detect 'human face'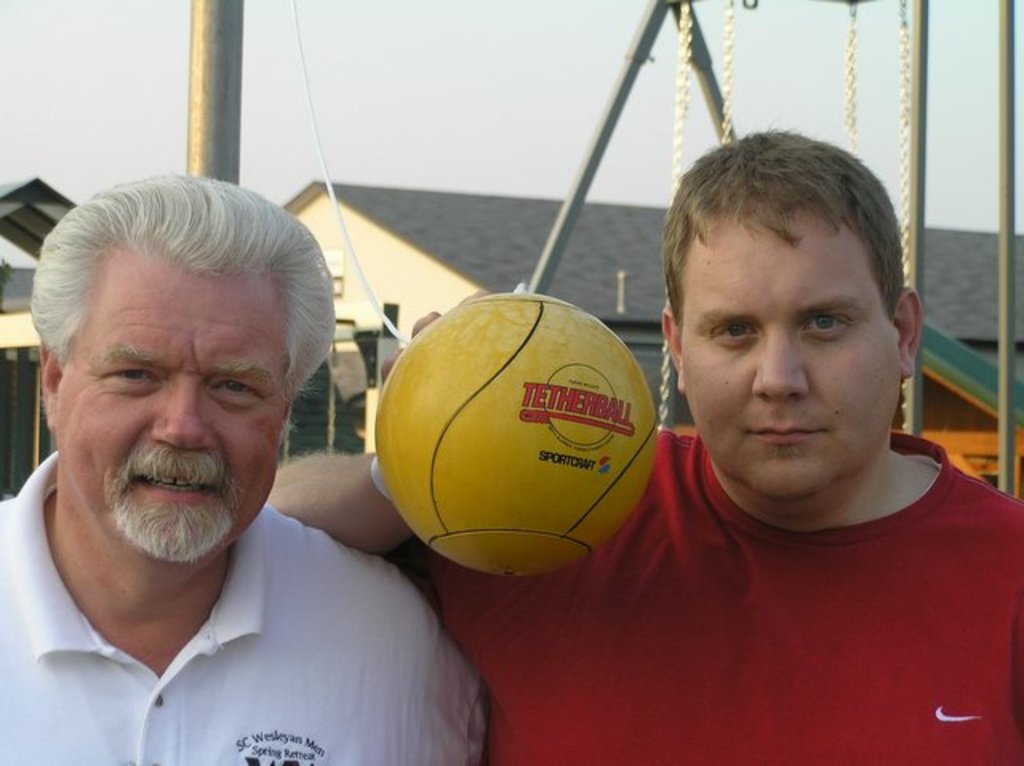
683/205/906/502
